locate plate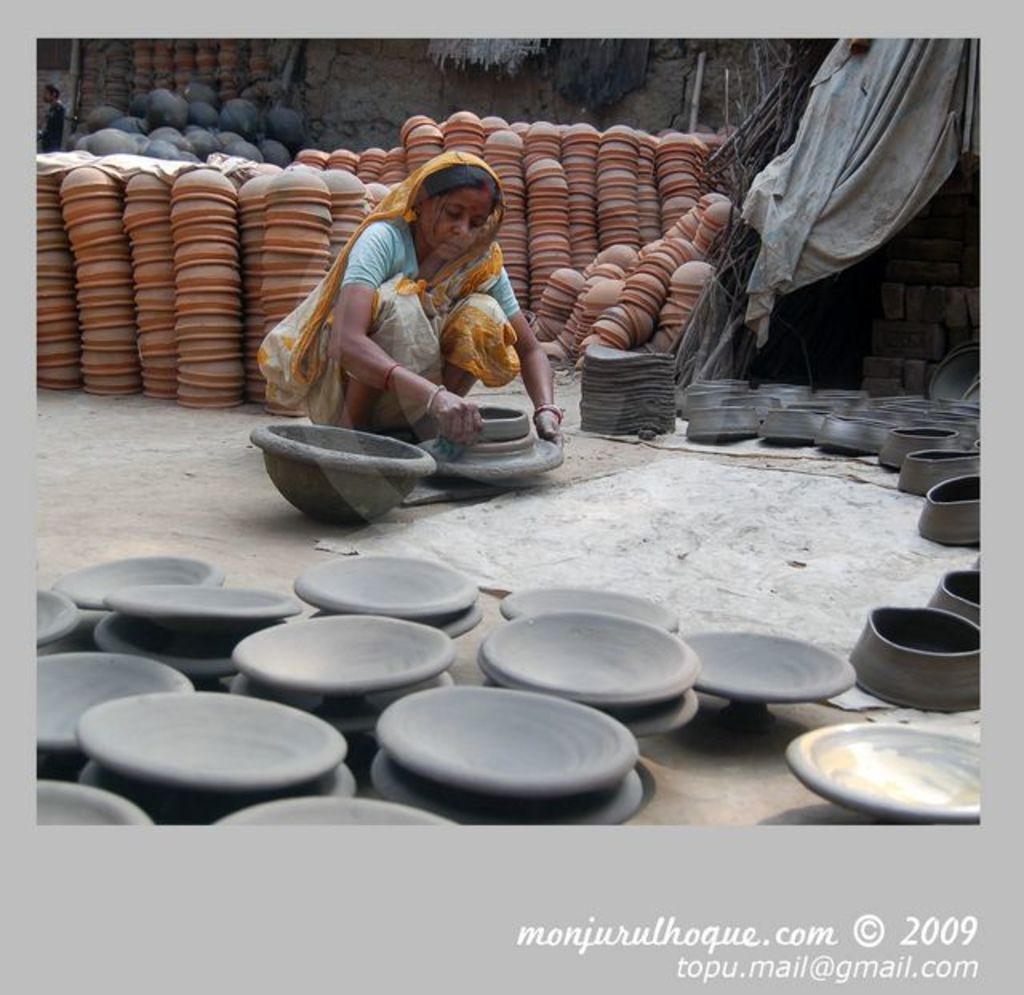
region(234, 667, 461, 747)
